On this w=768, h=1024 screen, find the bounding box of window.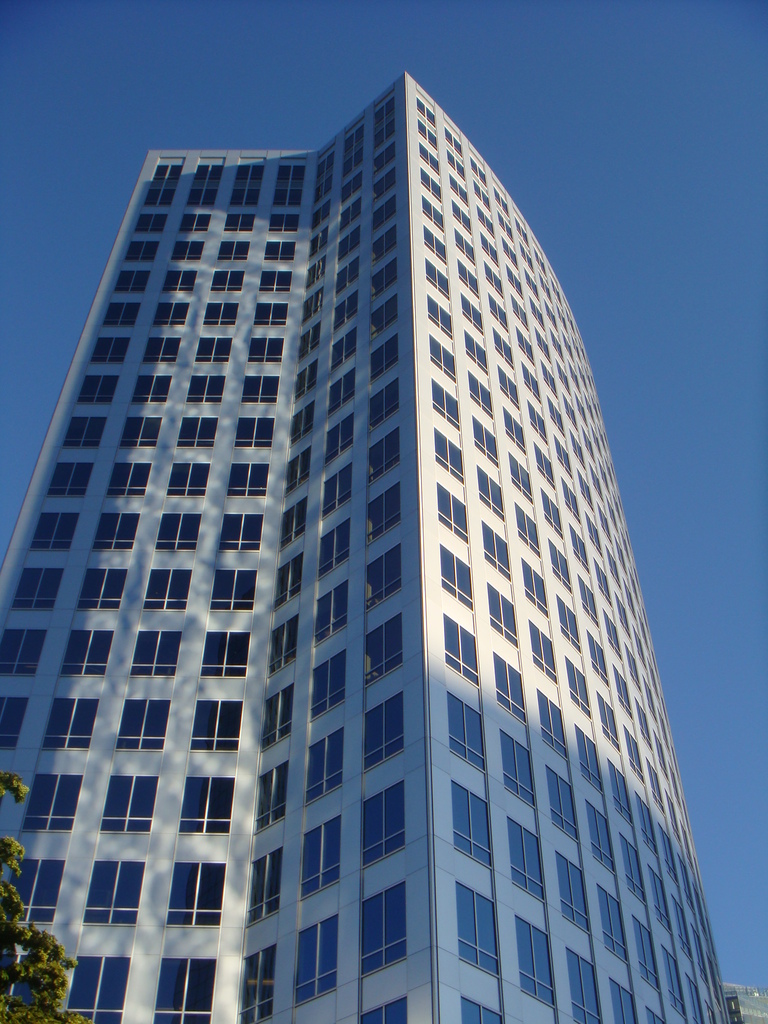
Bounding box: box=[233, 154, 259, 205].
